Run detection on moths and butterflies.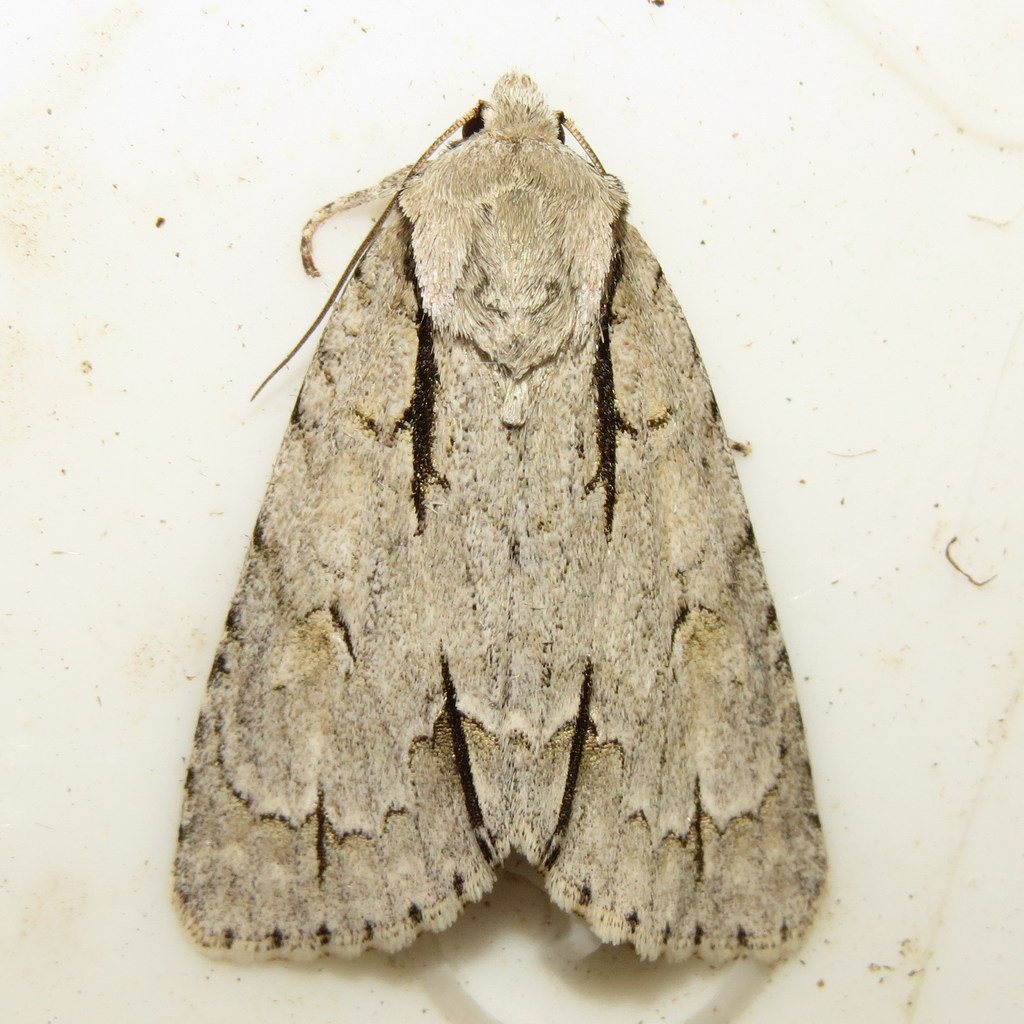
Result: [169, 64, 832, 975].
